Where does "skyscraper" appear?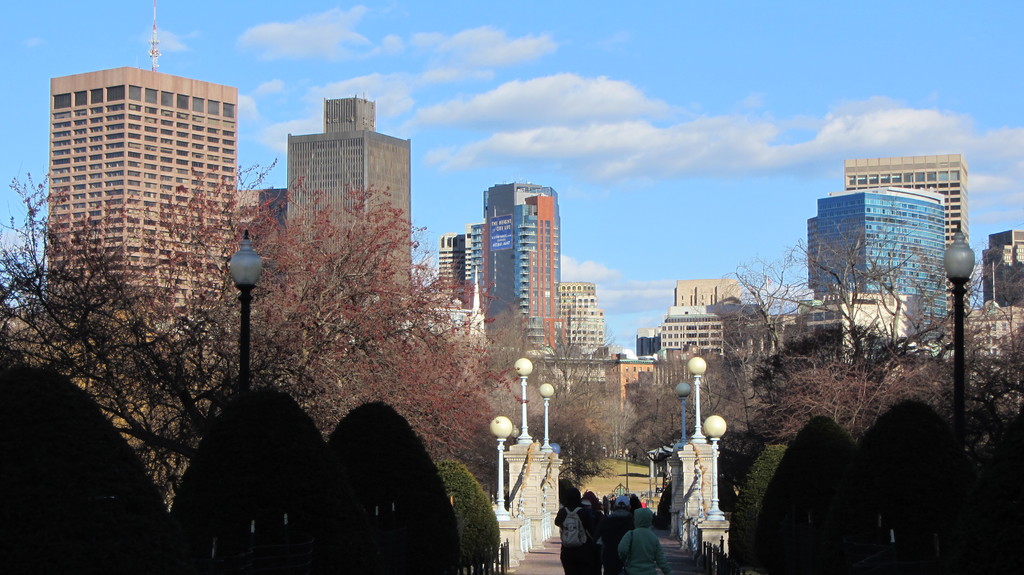
Appears at <bbox>441, 228, 453, 283</bbox>.
